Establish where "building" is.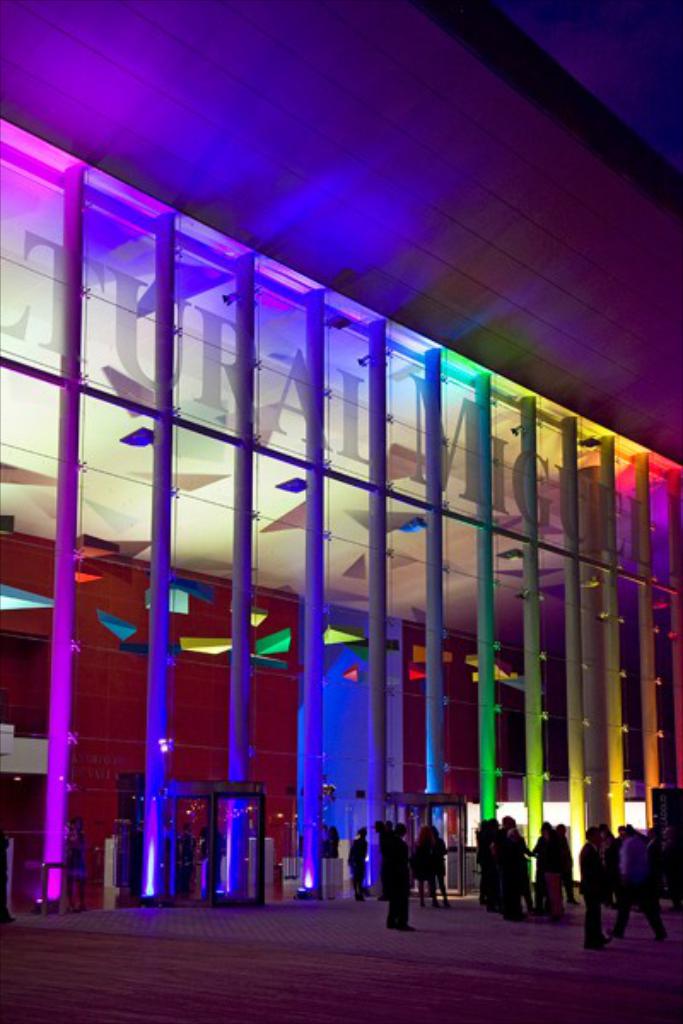
Established at {"x1": 0, "y1": 0, "x2": 681, "y2": 918}.
